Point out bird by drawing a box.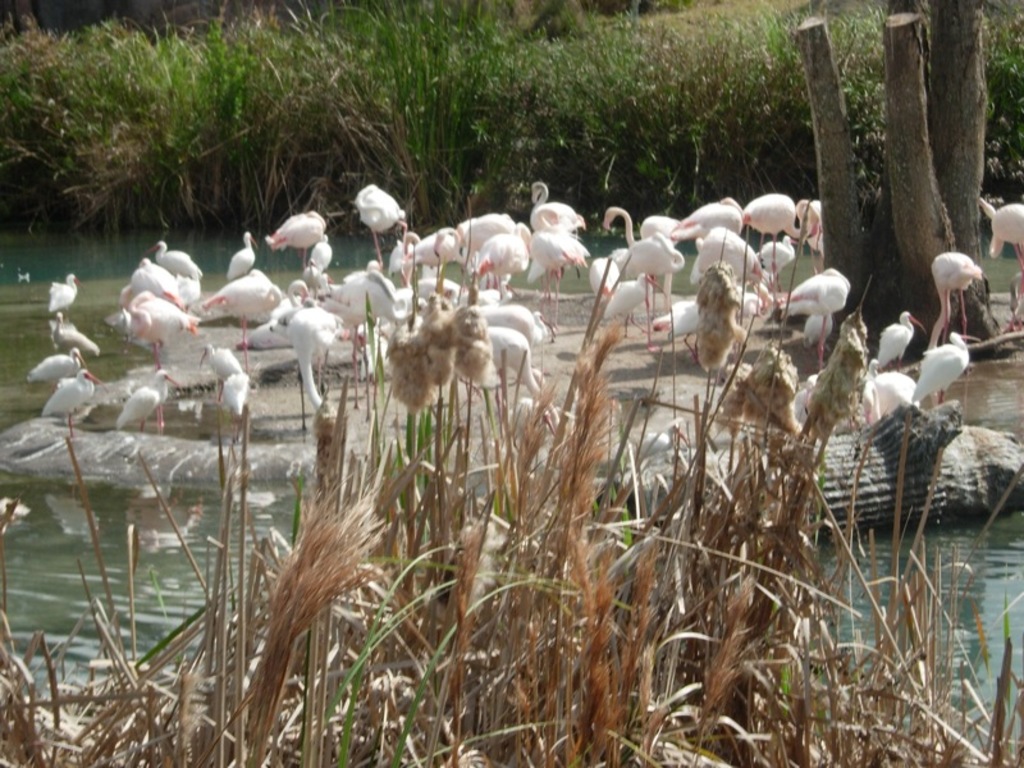
122:294:205:356.
